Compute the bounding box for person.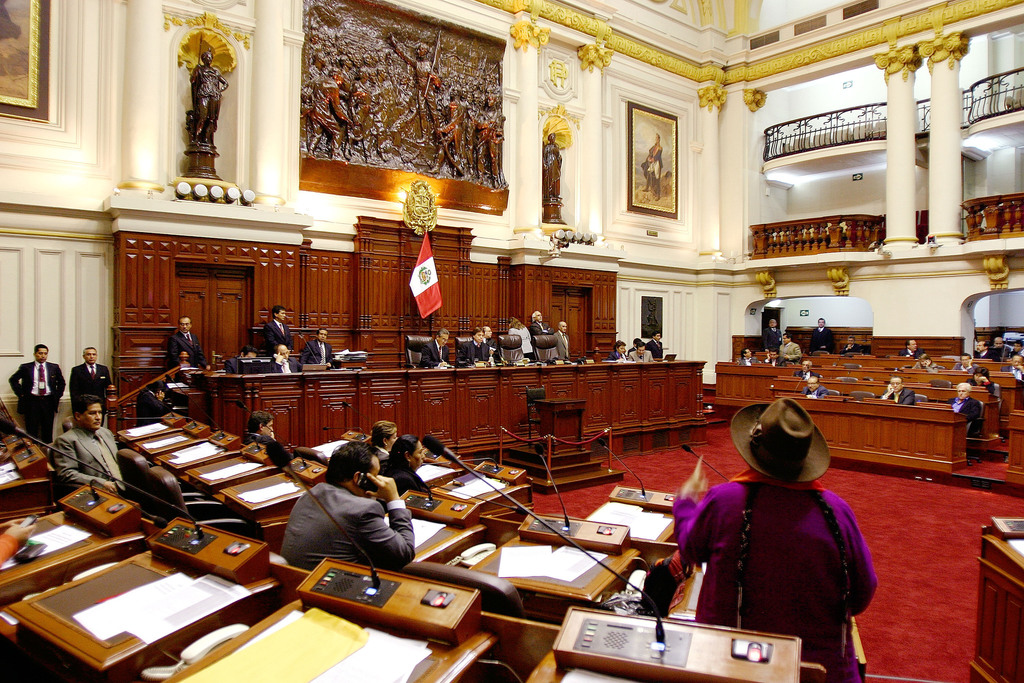
crop(881, 377, 917, 400).
